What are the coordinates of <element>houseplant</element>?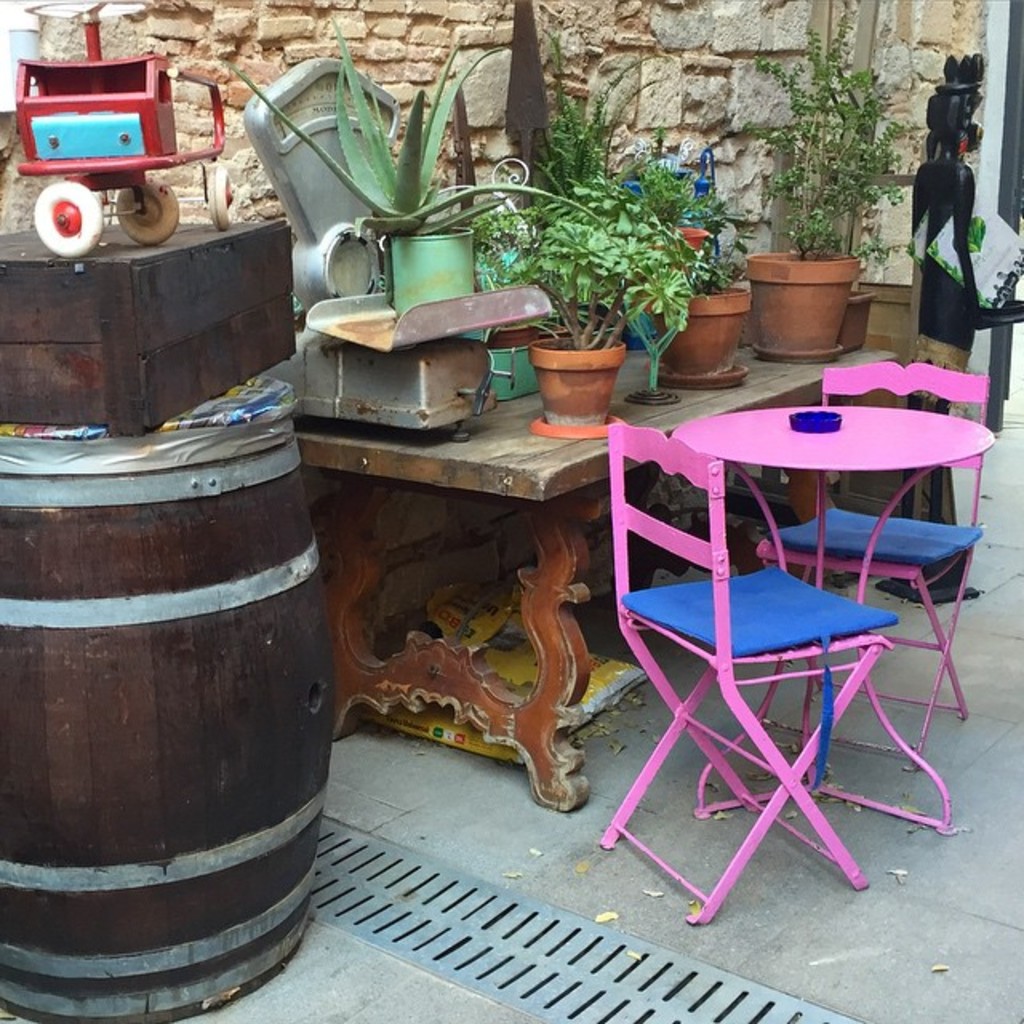
{"x1": 494, "y1": 206, "x2": 710, "y2": 430}.
